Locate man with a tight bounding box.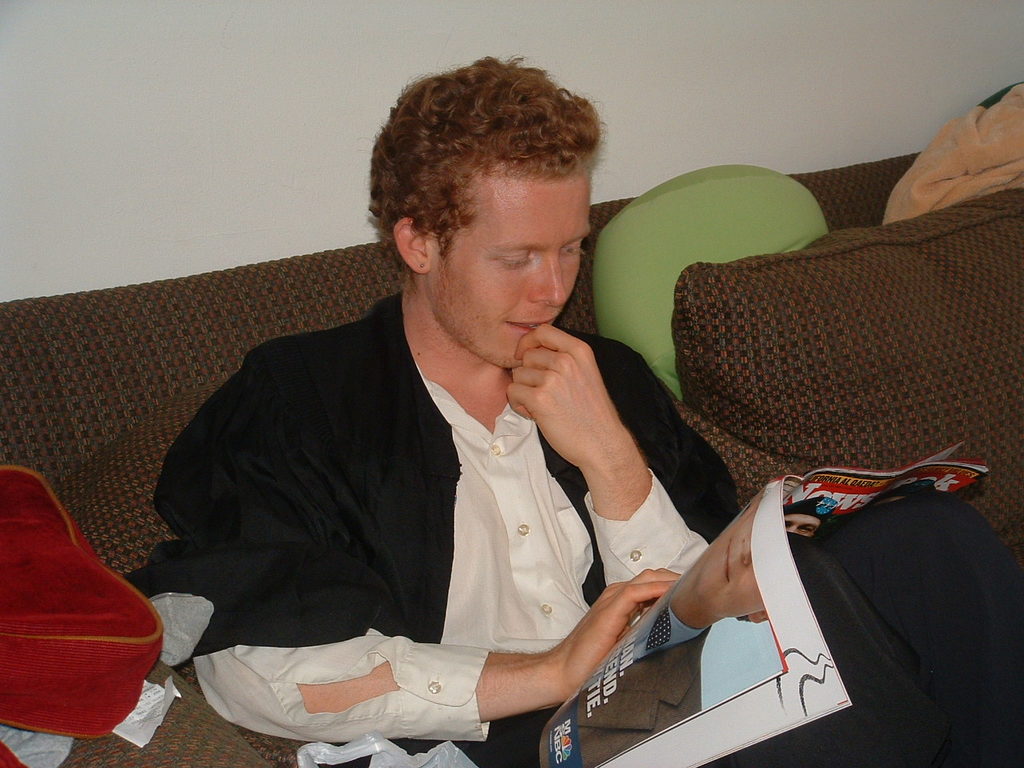
<box>154,174,738,755</box>.
